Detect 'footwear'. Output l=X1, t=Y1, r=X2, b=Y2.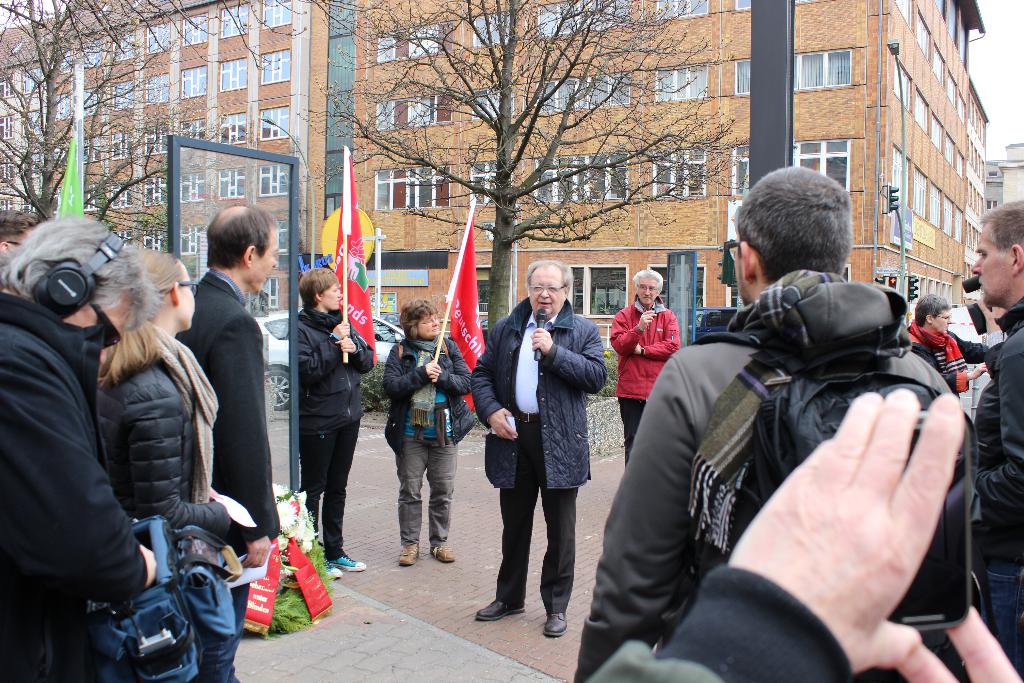
l=473, t=598, r=527, b=625.
